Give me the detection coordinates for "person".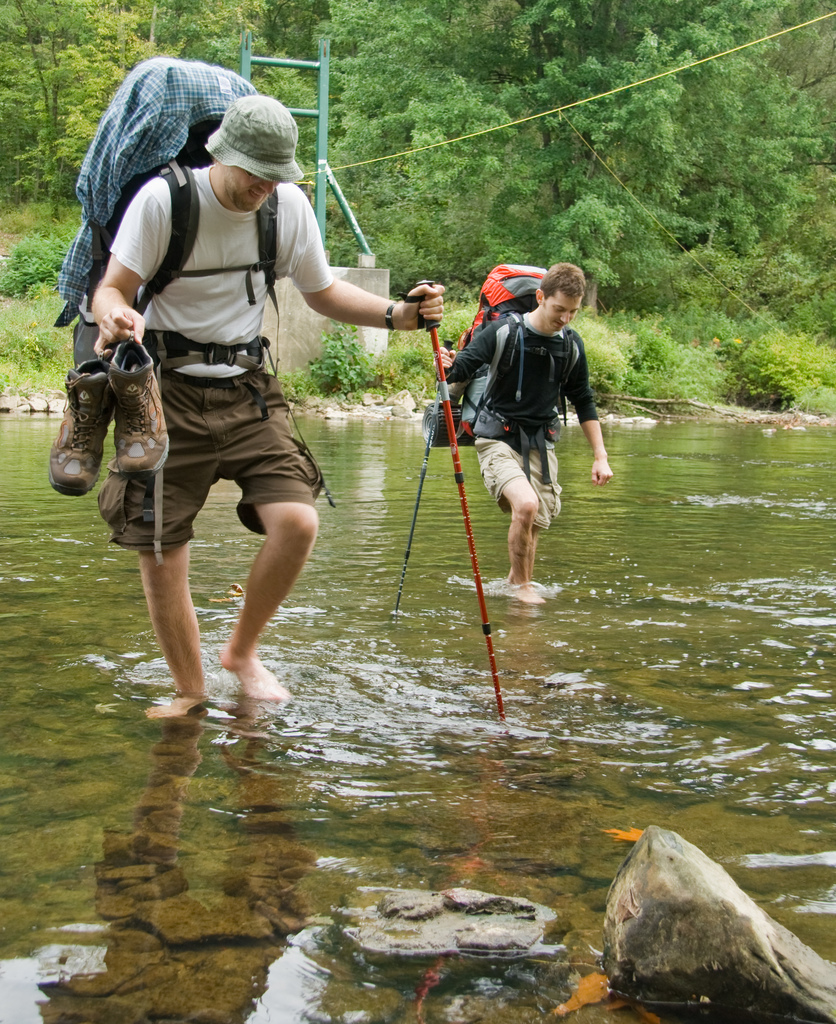
left=86, top=94, right=445, bottom=710.
